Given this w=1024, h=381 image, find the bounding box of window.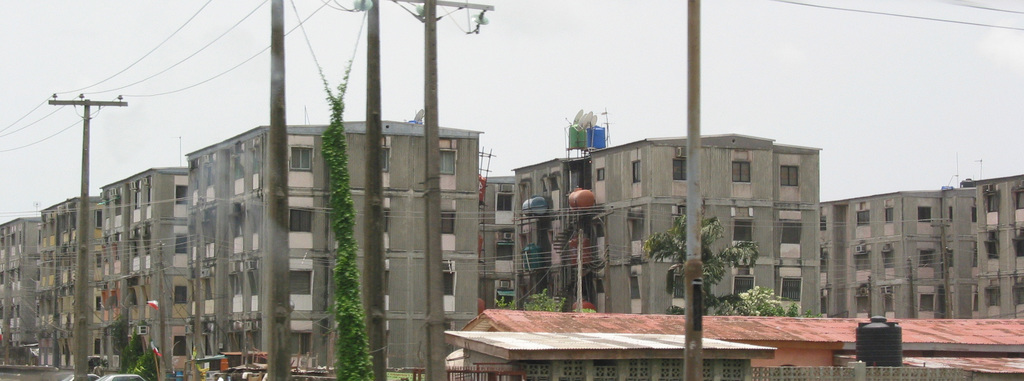
left=385, top=209, right=391, bottom=234.
